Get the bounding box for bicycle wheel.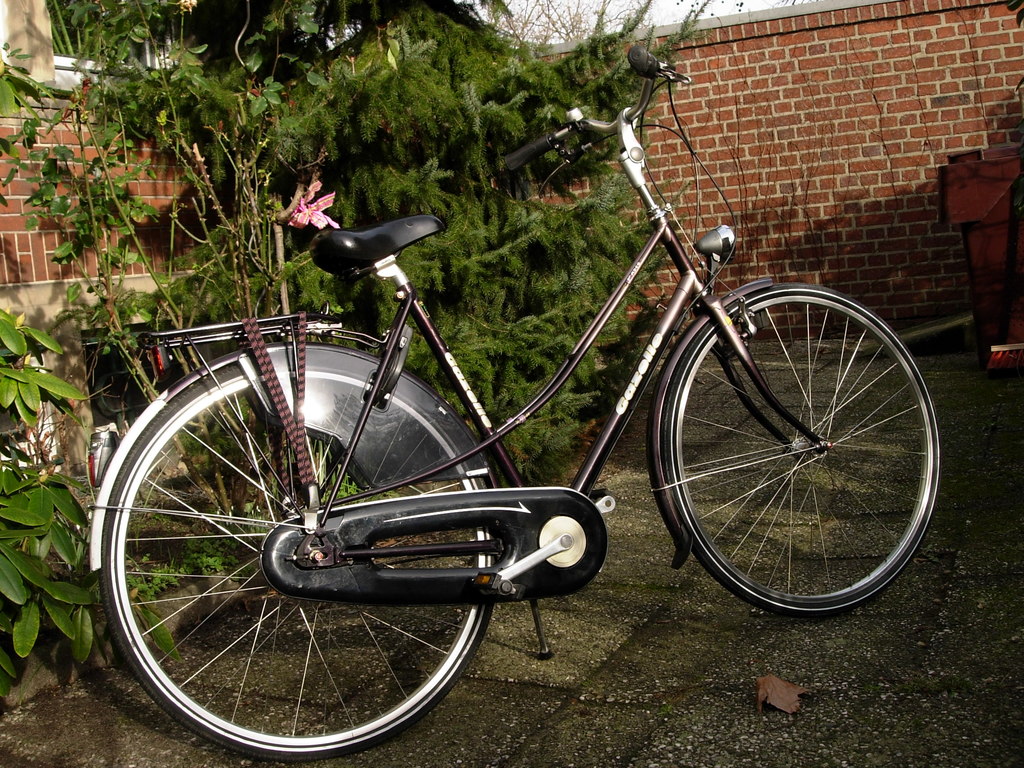
662:282:944:617.
